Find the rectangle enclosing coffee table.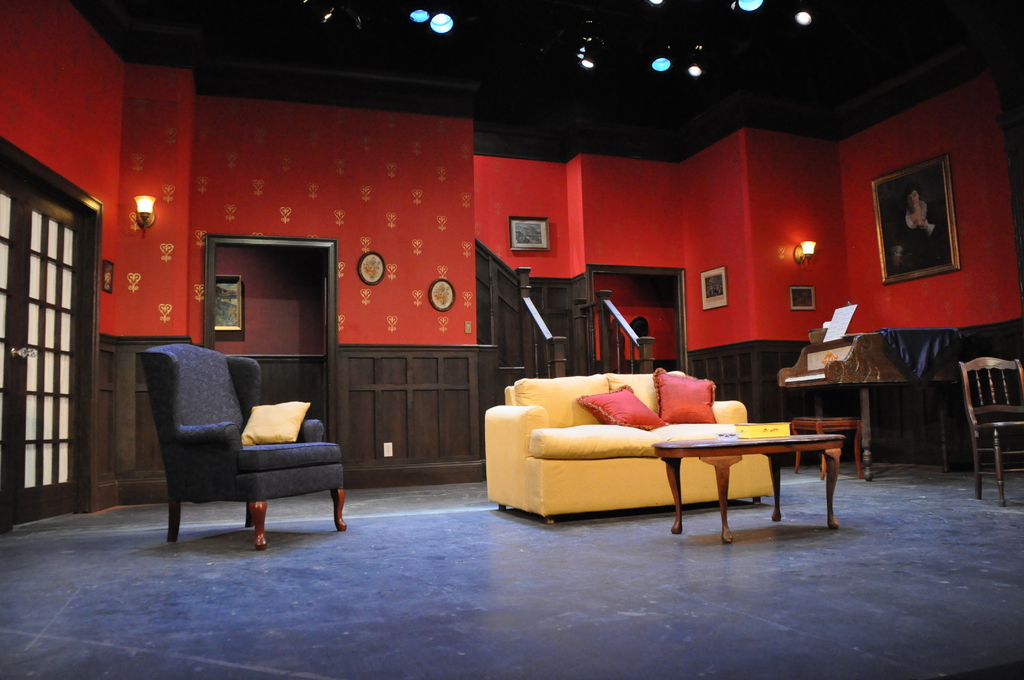
locate(652, 429, 845, 546).
